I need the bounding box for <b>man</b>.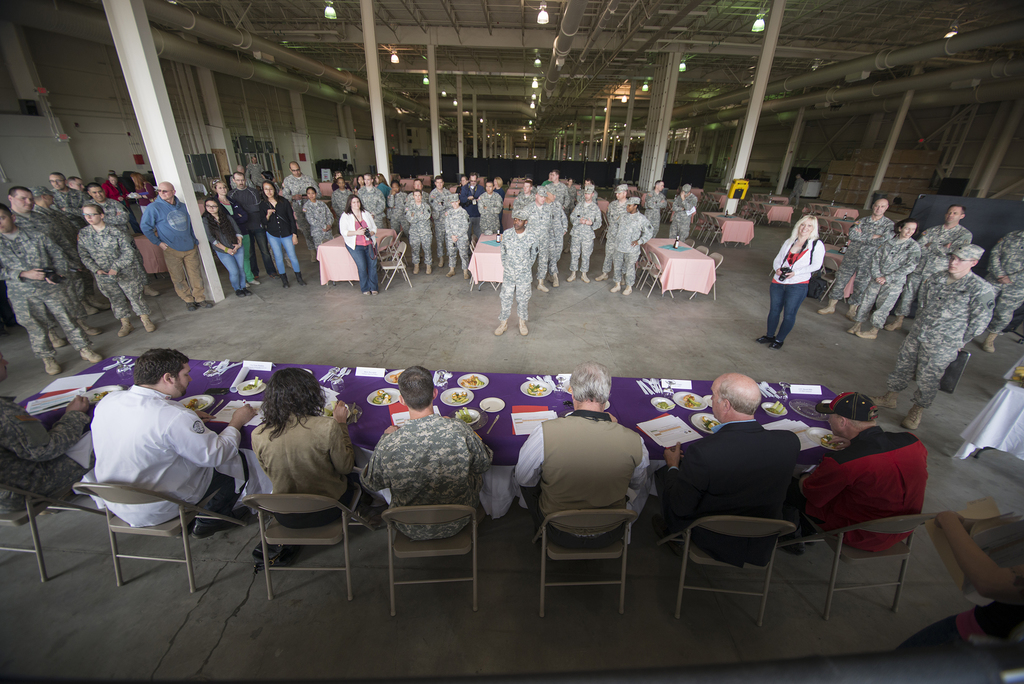
Here it is: x1=428 y1=175 x2=454 y2=269.
